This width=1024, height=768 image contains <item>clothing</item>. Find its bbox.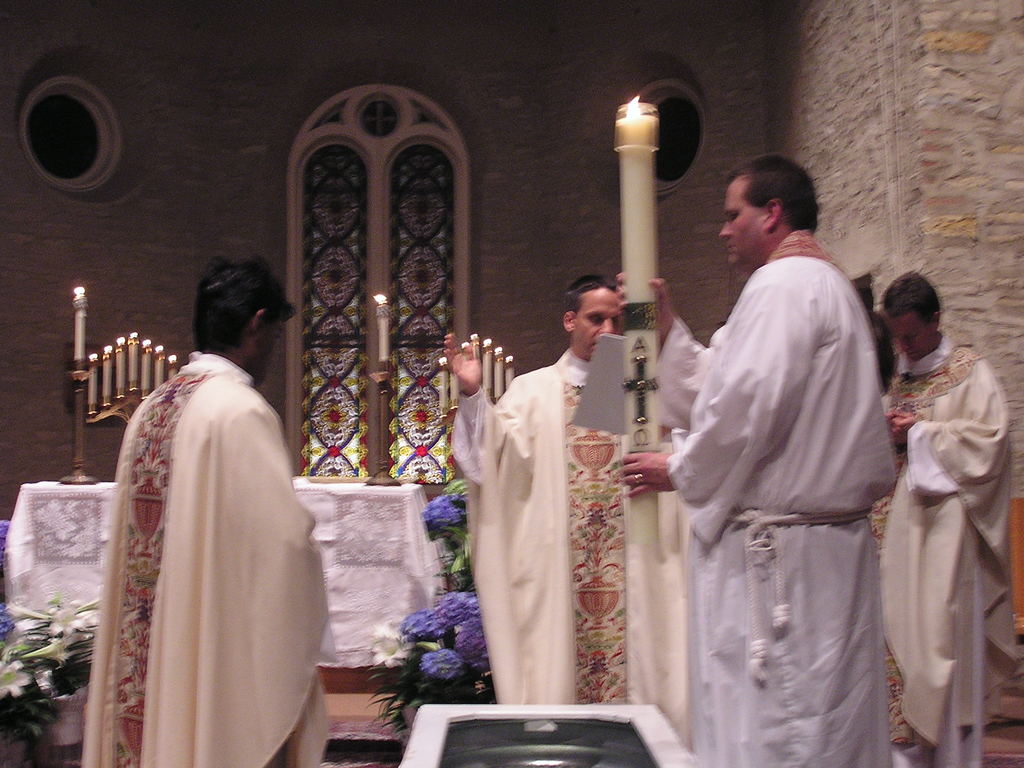
detection(868, 321, 1021, 767).
